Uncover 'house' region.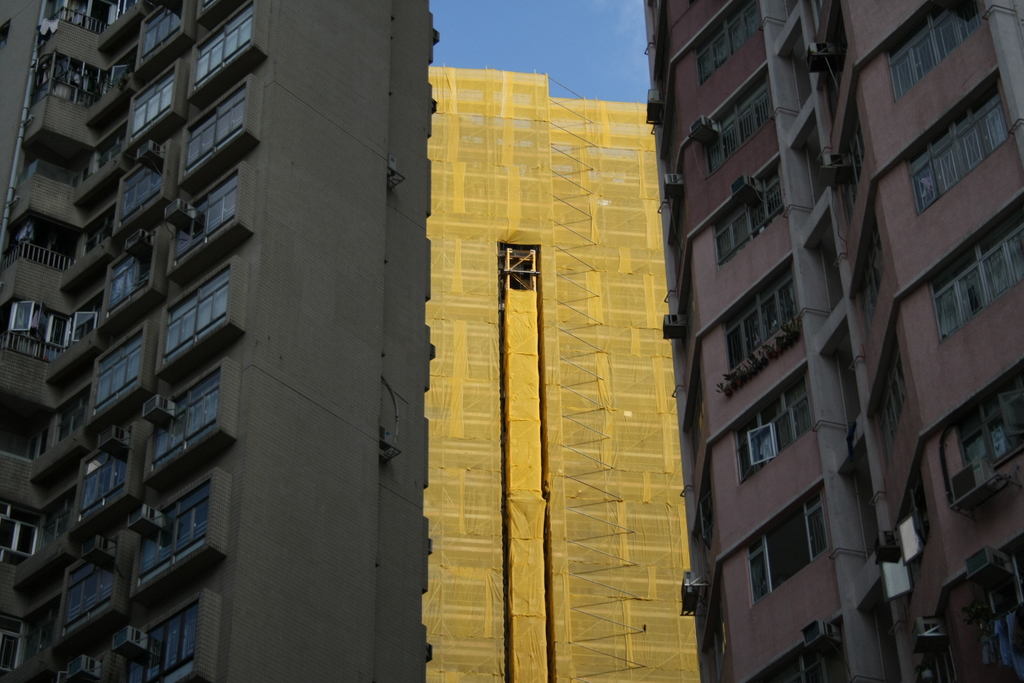
Uncovered: box=[655, 14, 959, 682].
